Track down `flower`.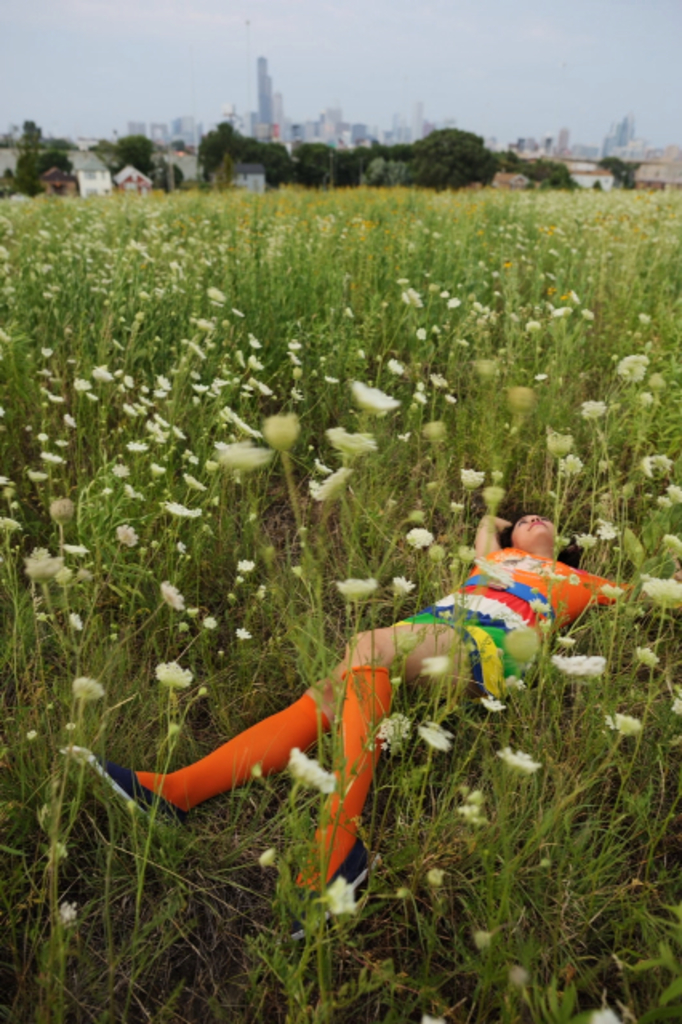
Tracked to box=[213, 408, 253, 434].
